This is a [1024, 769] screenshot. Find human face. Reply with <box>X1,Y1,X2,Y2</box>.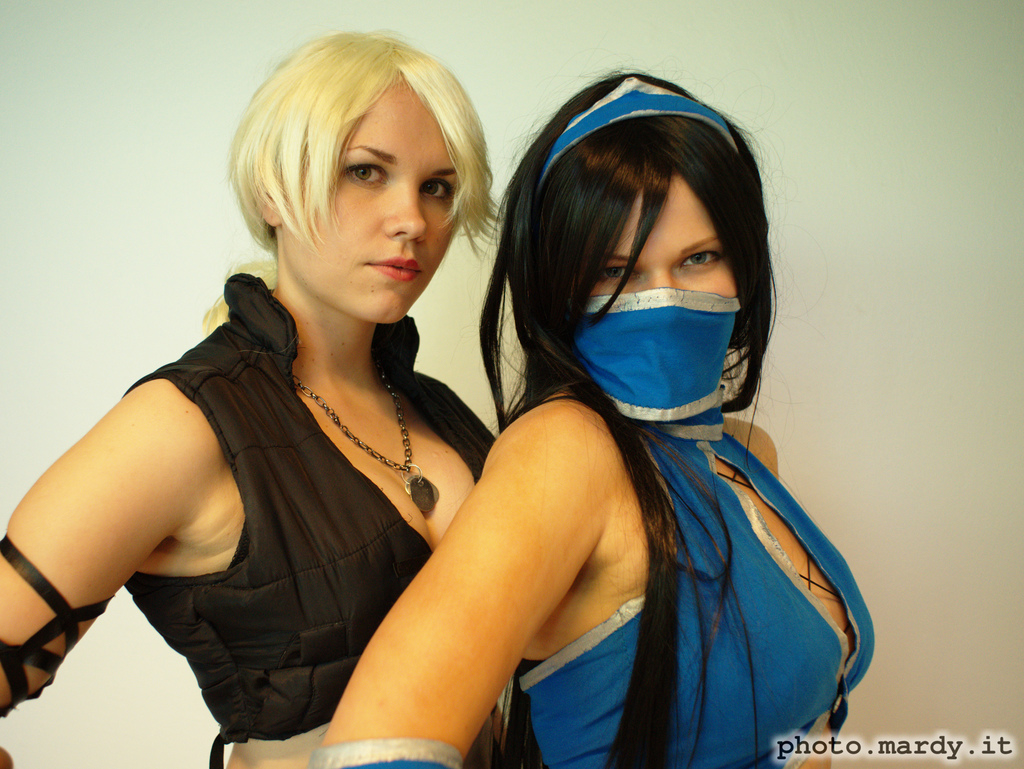
<box>589,163,737,400</box>.
